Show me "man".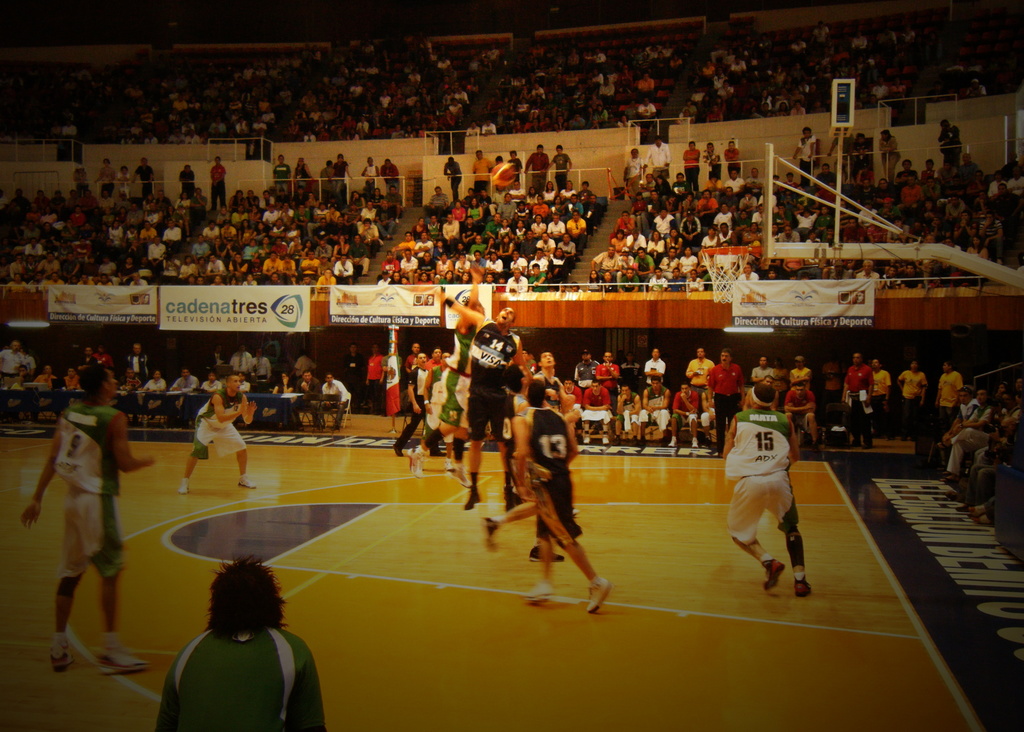
"man" is here: x1=281, y1=254, x2=303, y2=286.
